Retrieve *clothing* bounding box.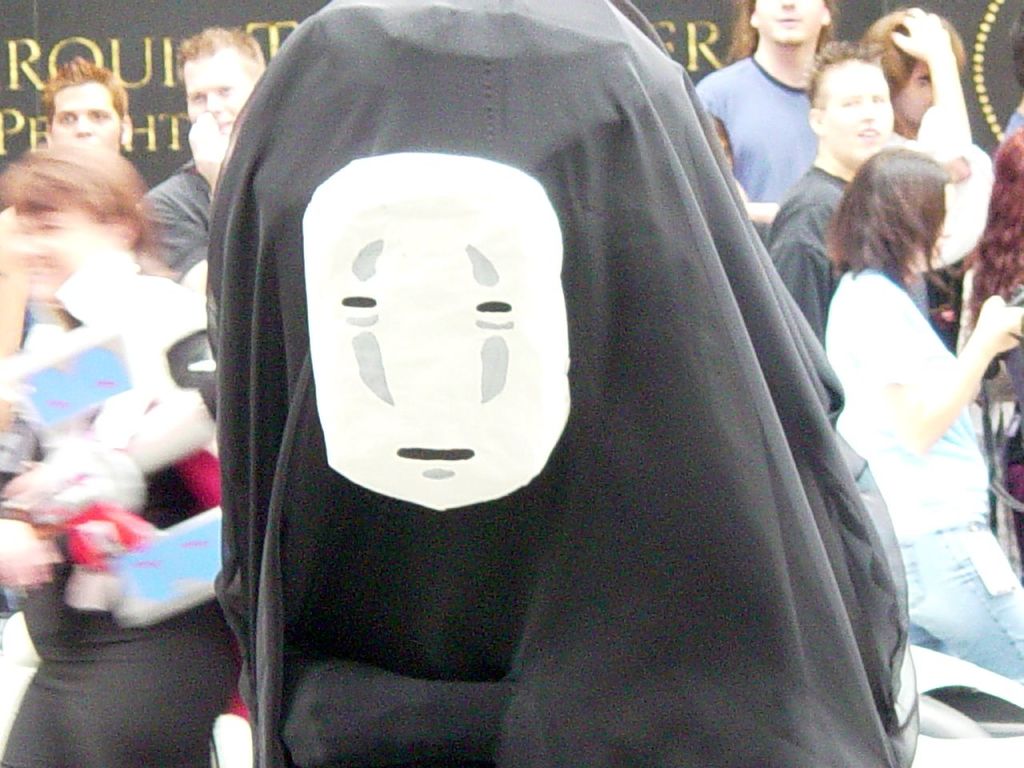
Bounding box: pyautogui.locateOnScreen(146, 150, 214, 271).
